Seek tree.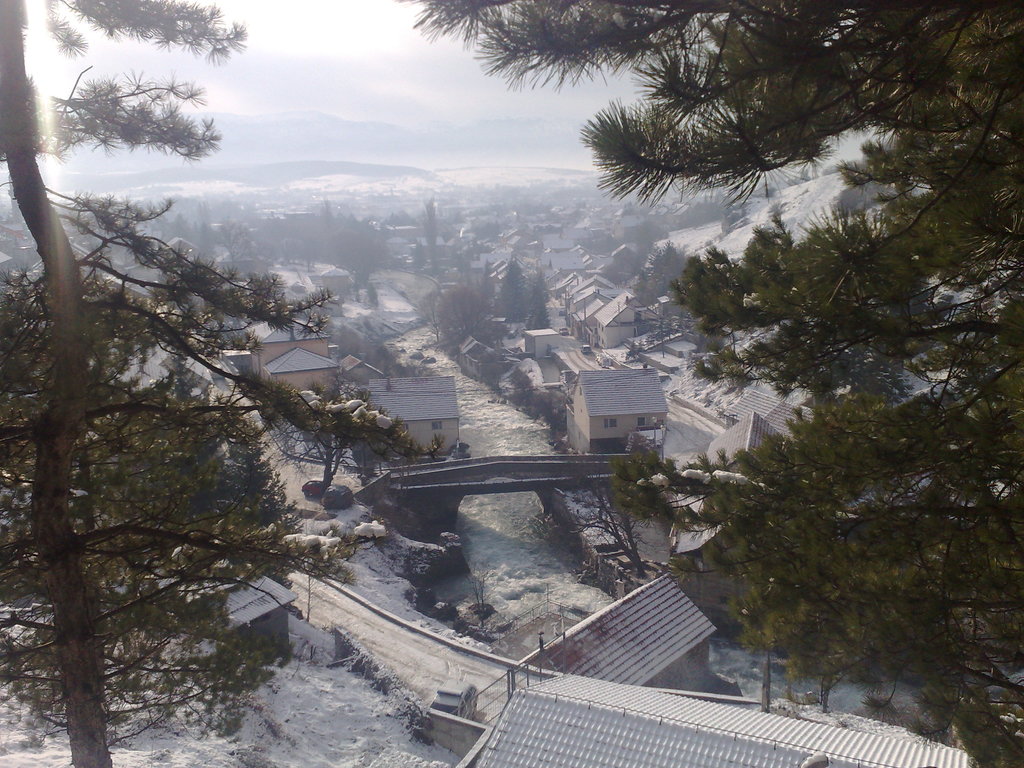
left=431, top=278, right=472, bottom=354.
